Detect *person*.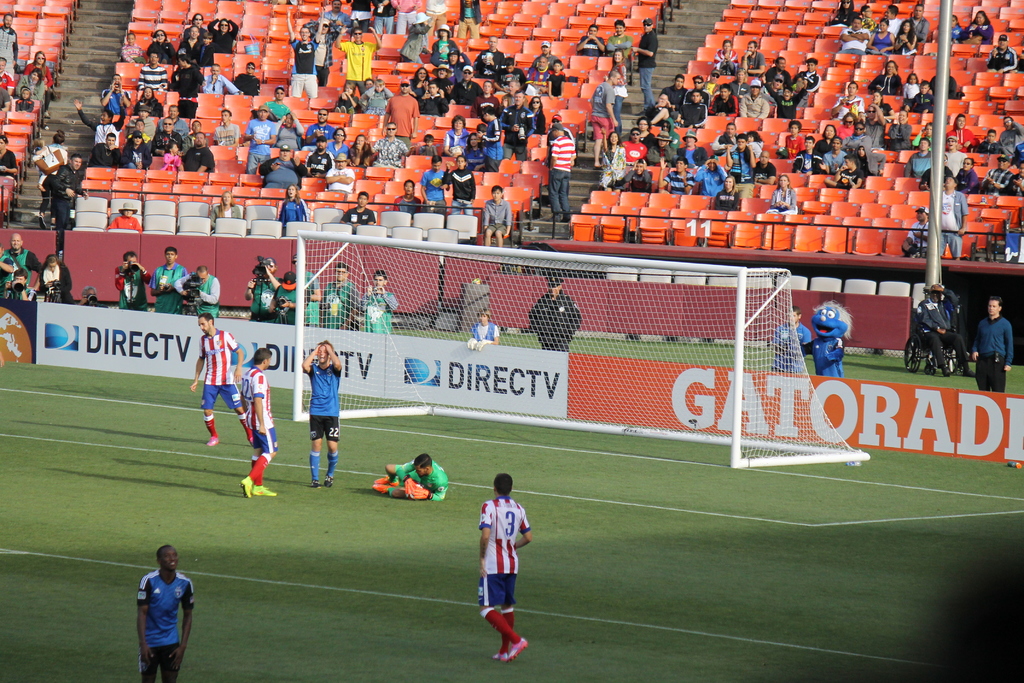
Detected at crop(528, 273, 584, 357).
